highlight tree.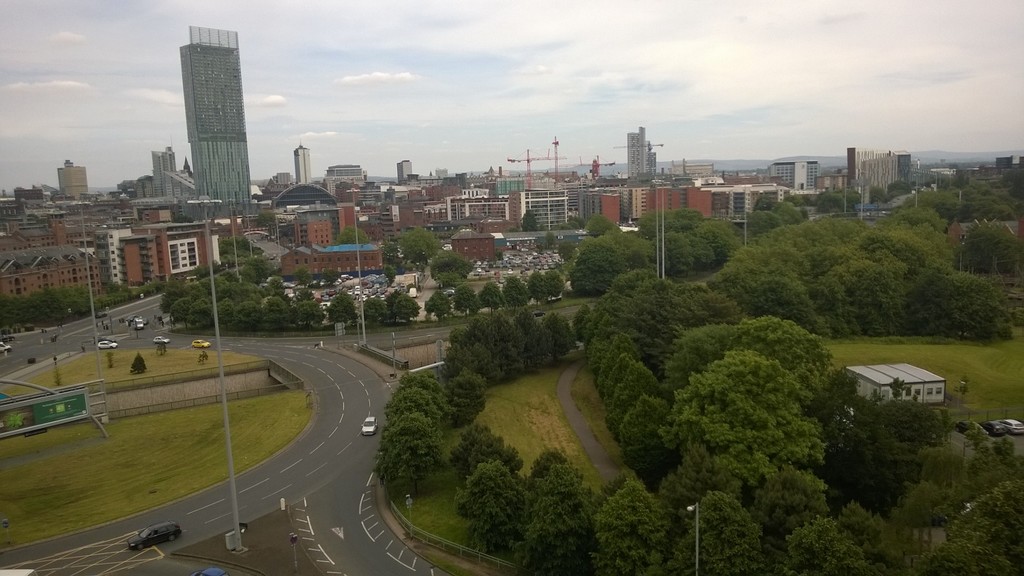
Highlighted region: x1=749, y1=467, x2=838, y2=549.
